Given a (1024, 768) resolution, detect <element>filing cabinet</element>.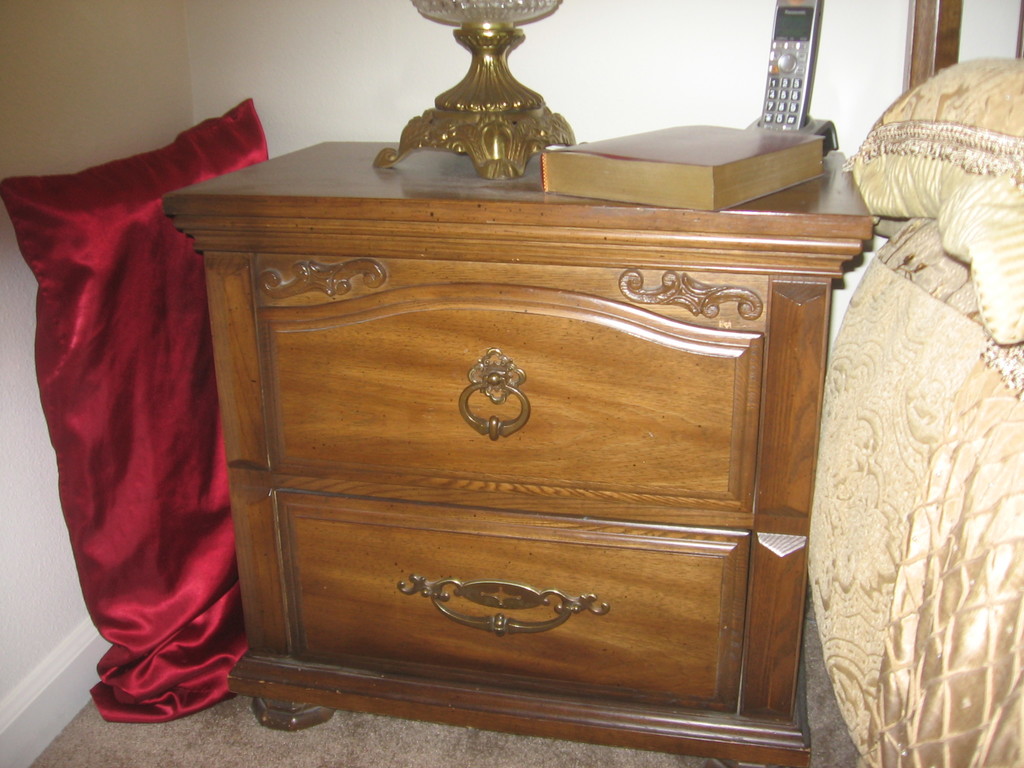
<bbox>159, 135, 876, 766</bbox>.
